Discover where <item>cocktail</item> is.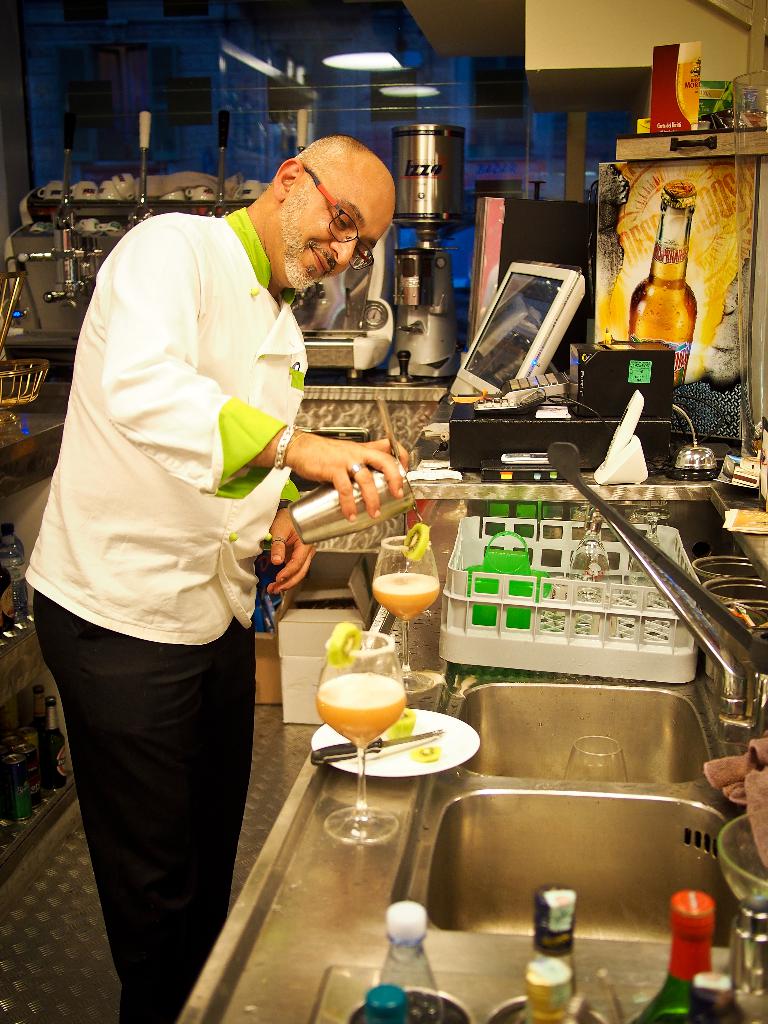
Discovered at detection(301, 626, 410, 850).
